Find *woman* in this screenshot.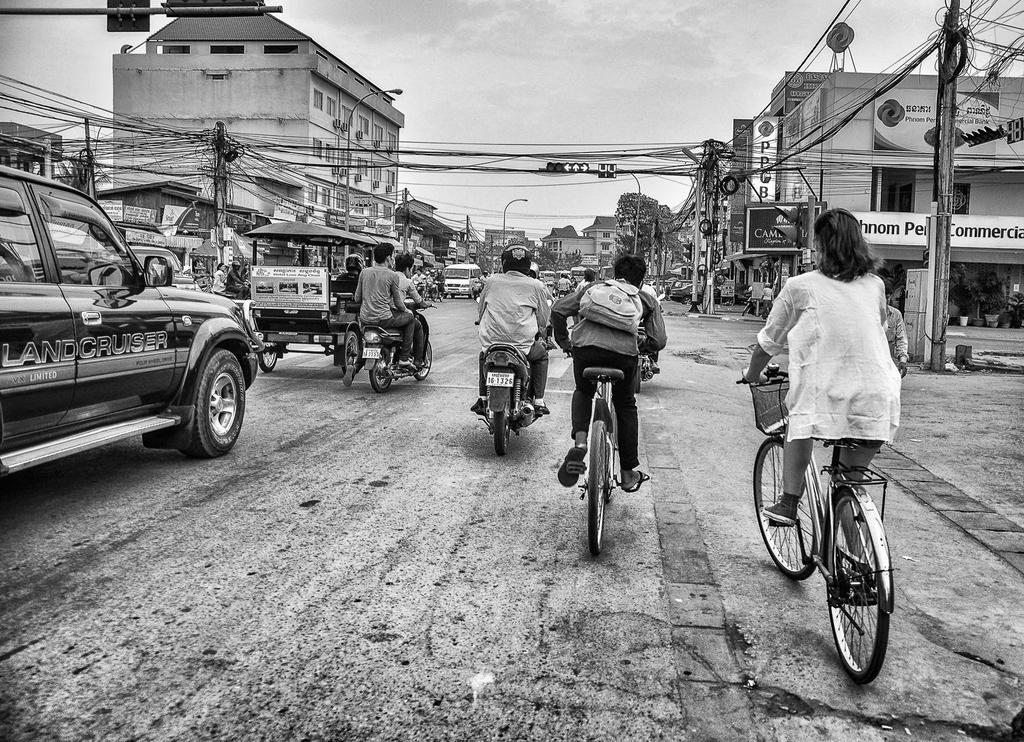
The bounding box for *woman* is (751,208,906,561).
